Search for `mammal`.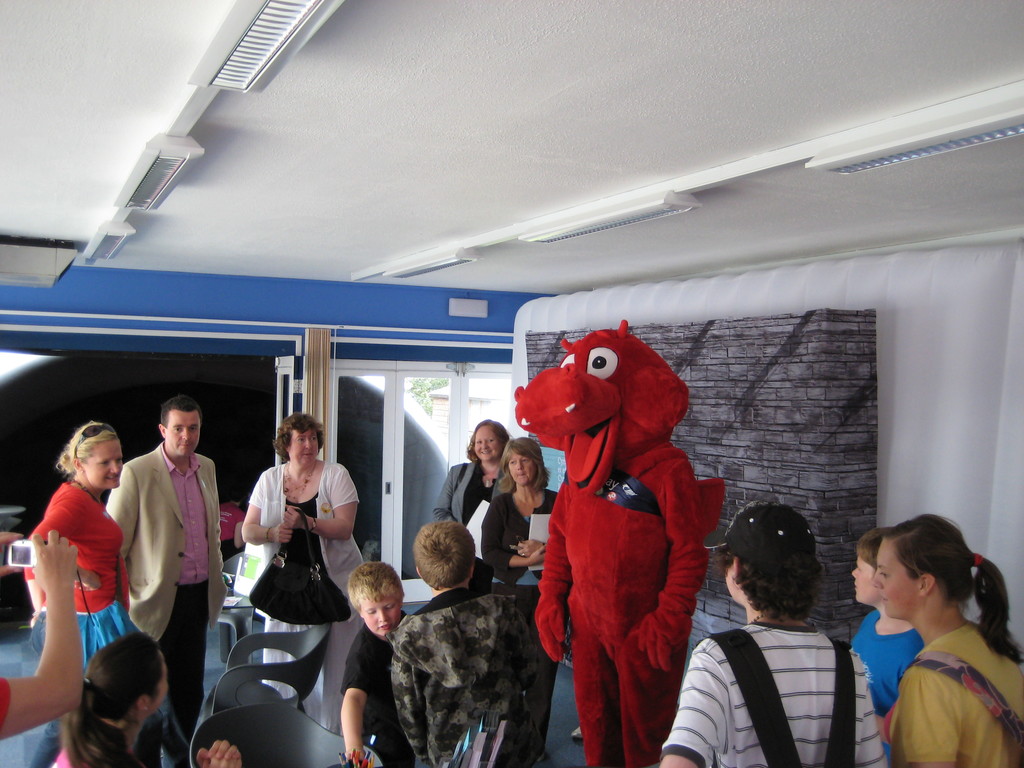
Found at 483, 436, 559, 766.
